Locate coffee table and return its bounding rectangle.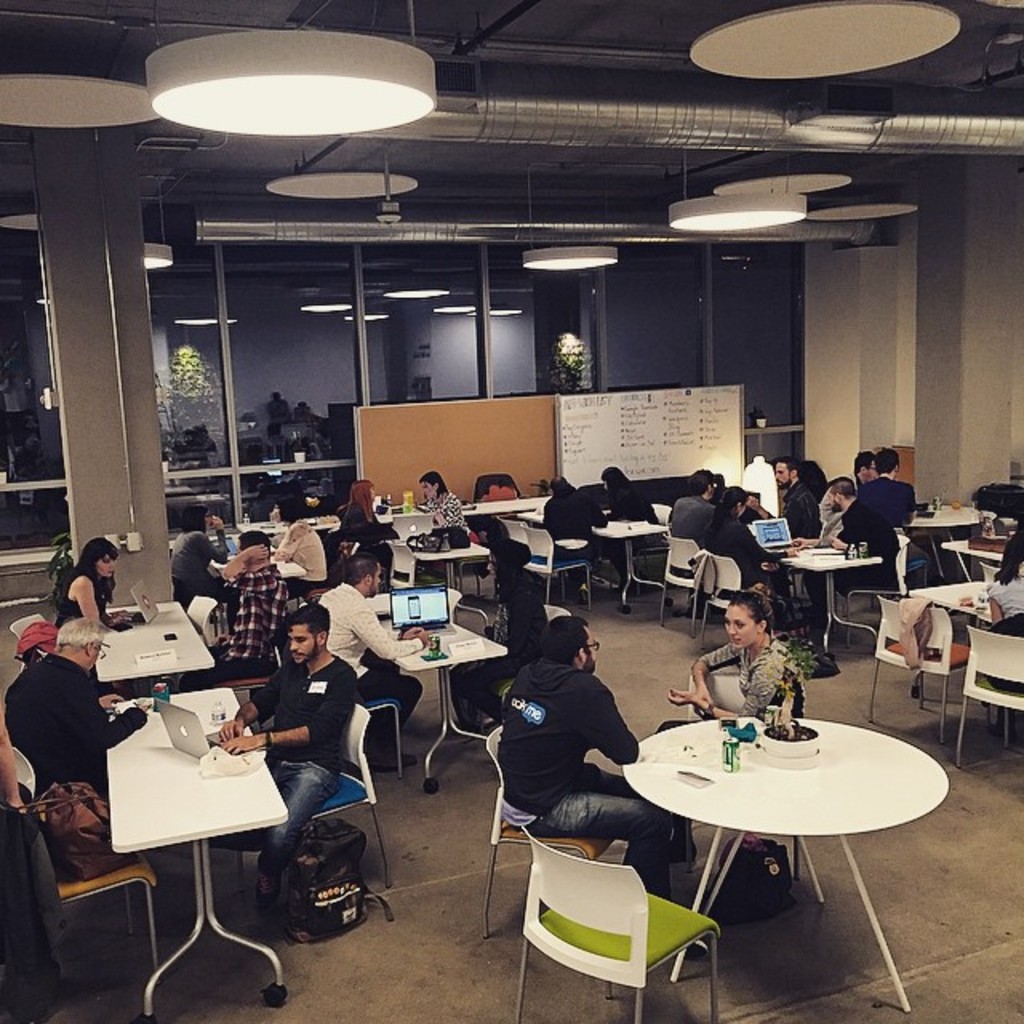
(907,502,979,549).
